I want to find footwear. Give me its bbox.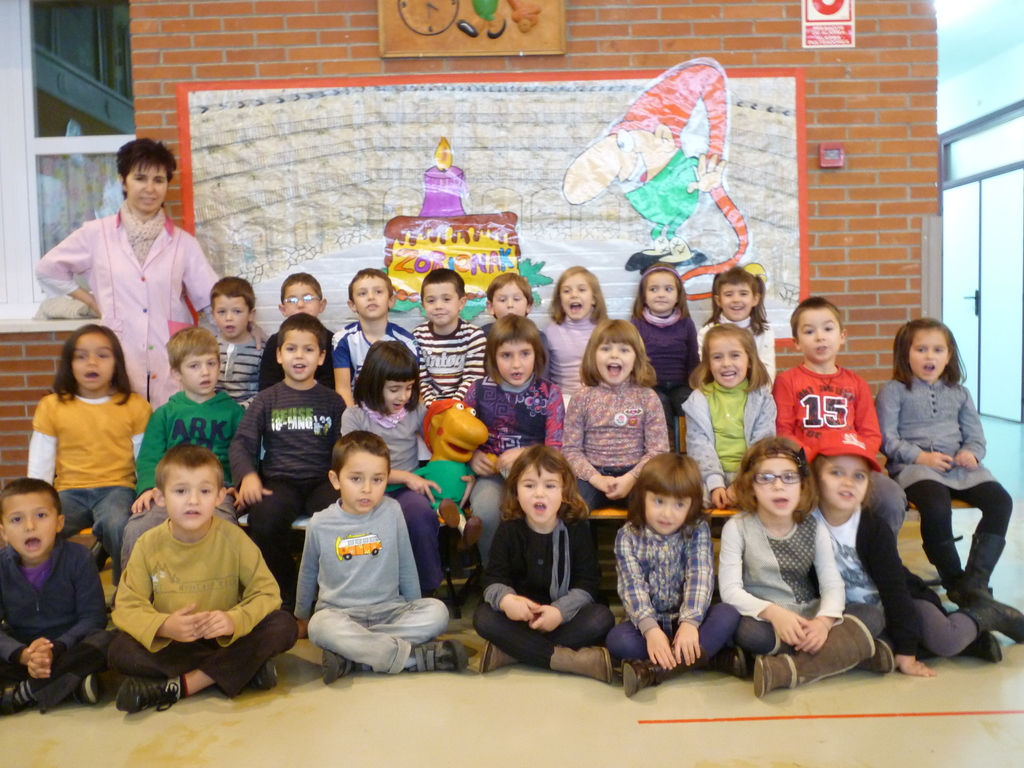
detection(754, 612, 872, 699).
